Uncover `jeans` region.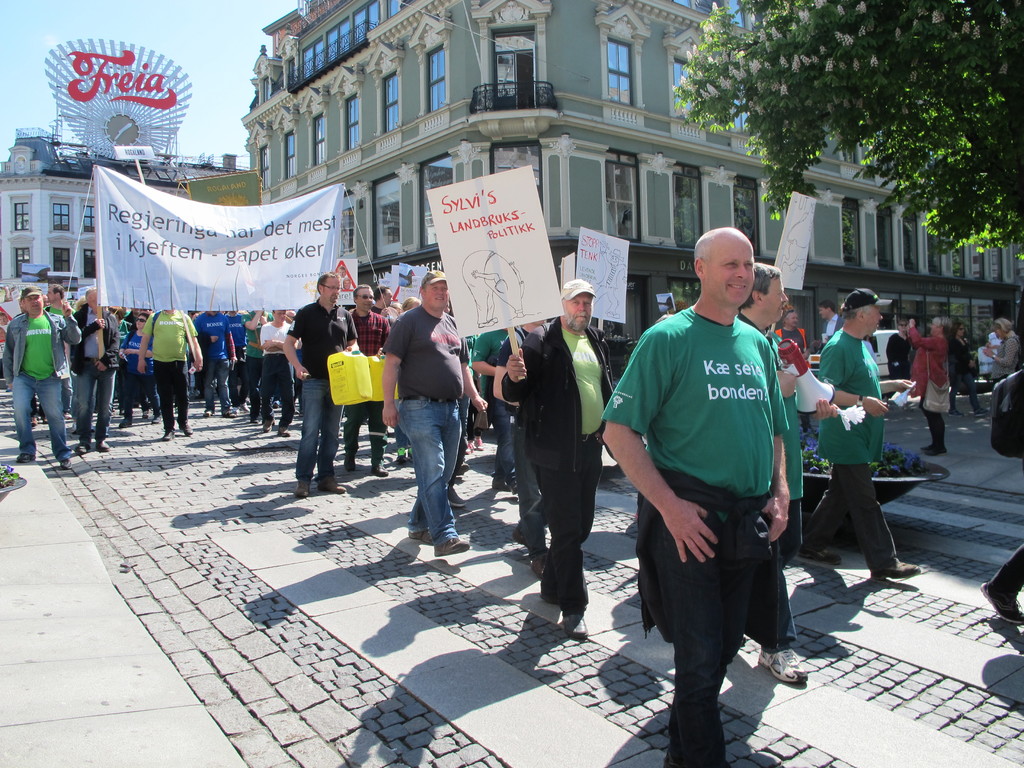
Uncovered: BBox(490, 402, 514, 479).
